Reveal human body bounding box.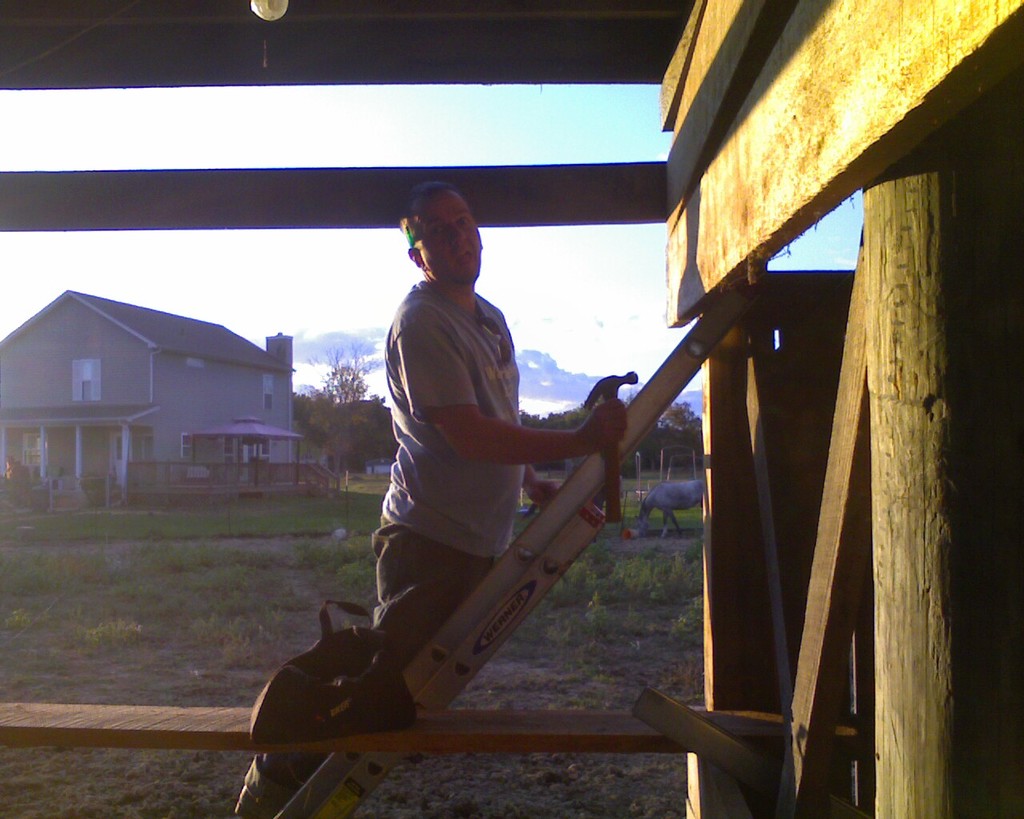
Revealed: region(282, 235, 613, 733).
